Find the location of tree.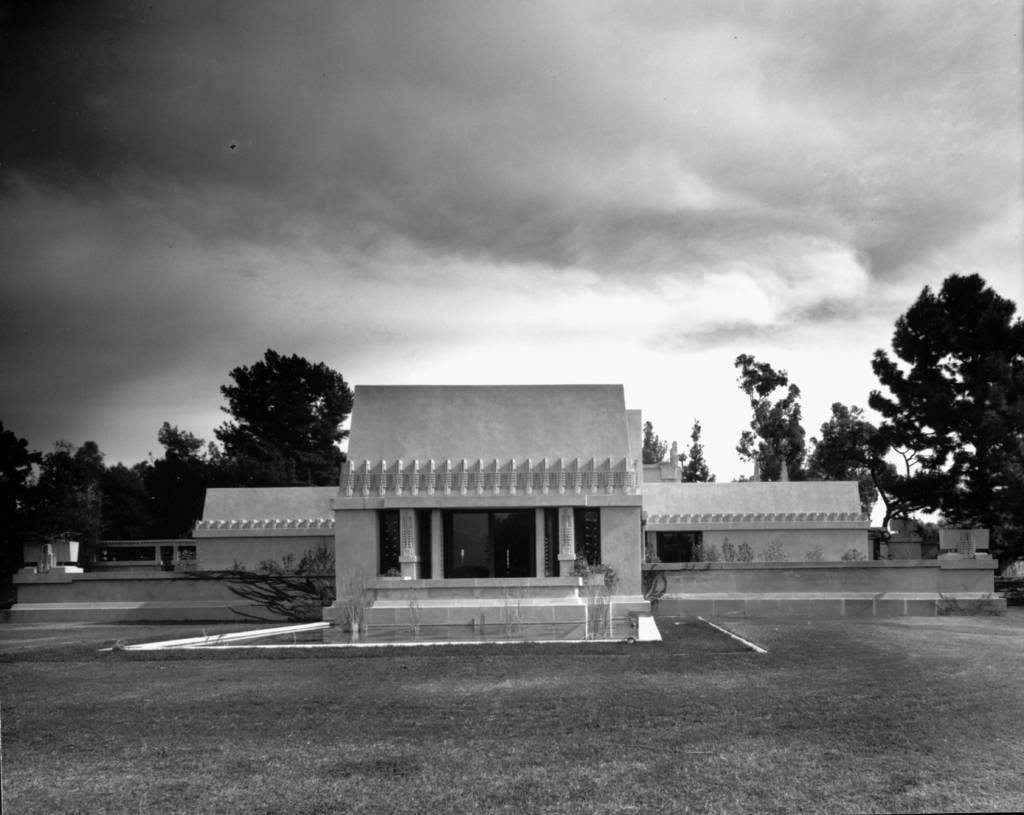
Location: bbox(805, 402, 896, 513).
